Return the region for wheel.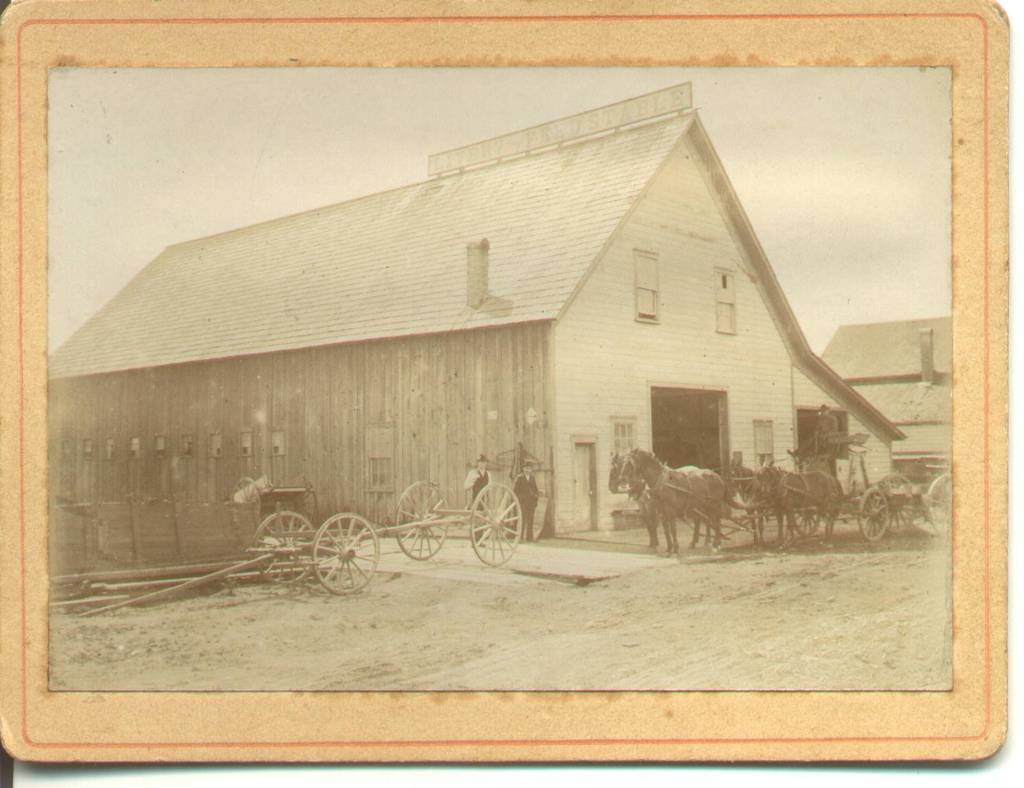
[792,505,821,536].
